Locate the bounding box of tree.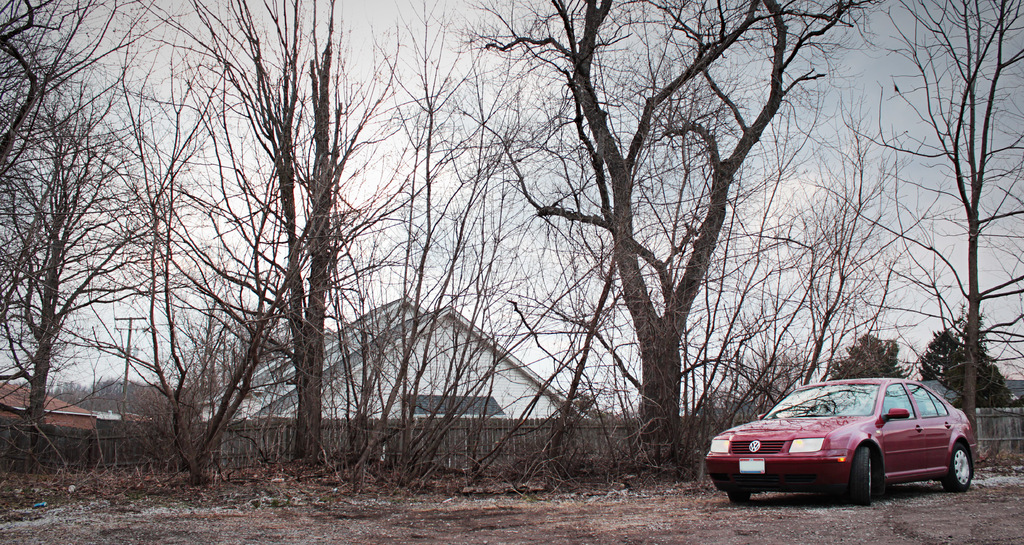
Bounding box: l=0, t=0, r=265, b=482.
